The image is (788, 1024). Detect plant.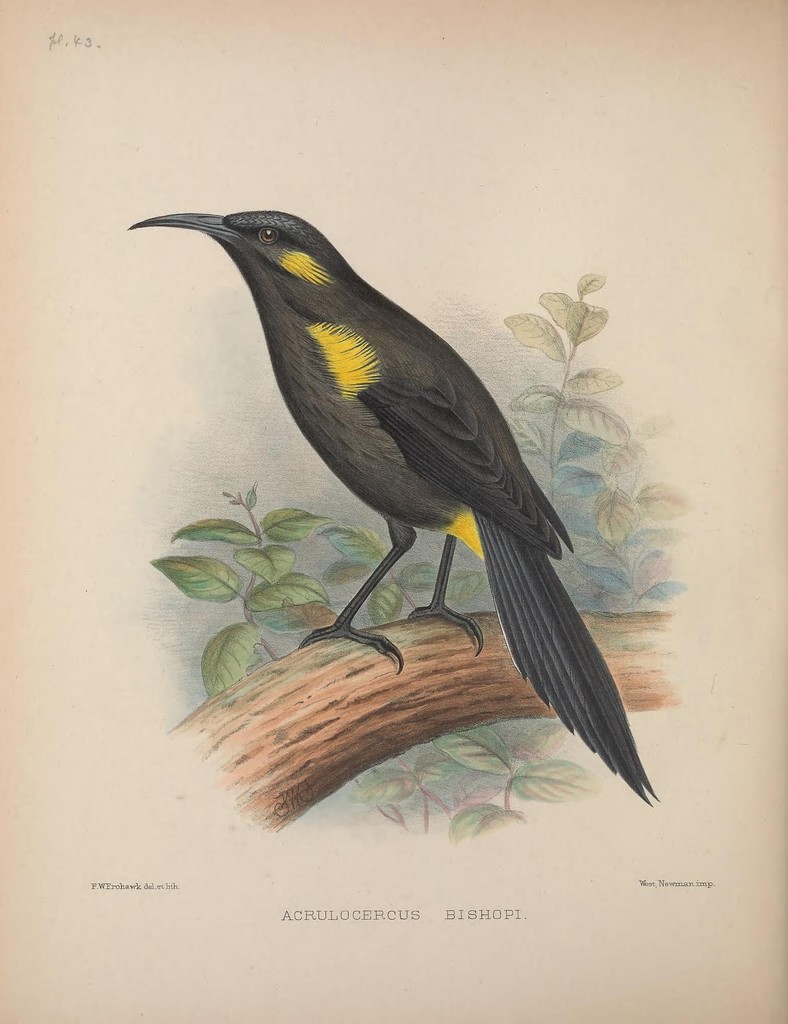
Detection: BBox(154, 278, 692, 855).
